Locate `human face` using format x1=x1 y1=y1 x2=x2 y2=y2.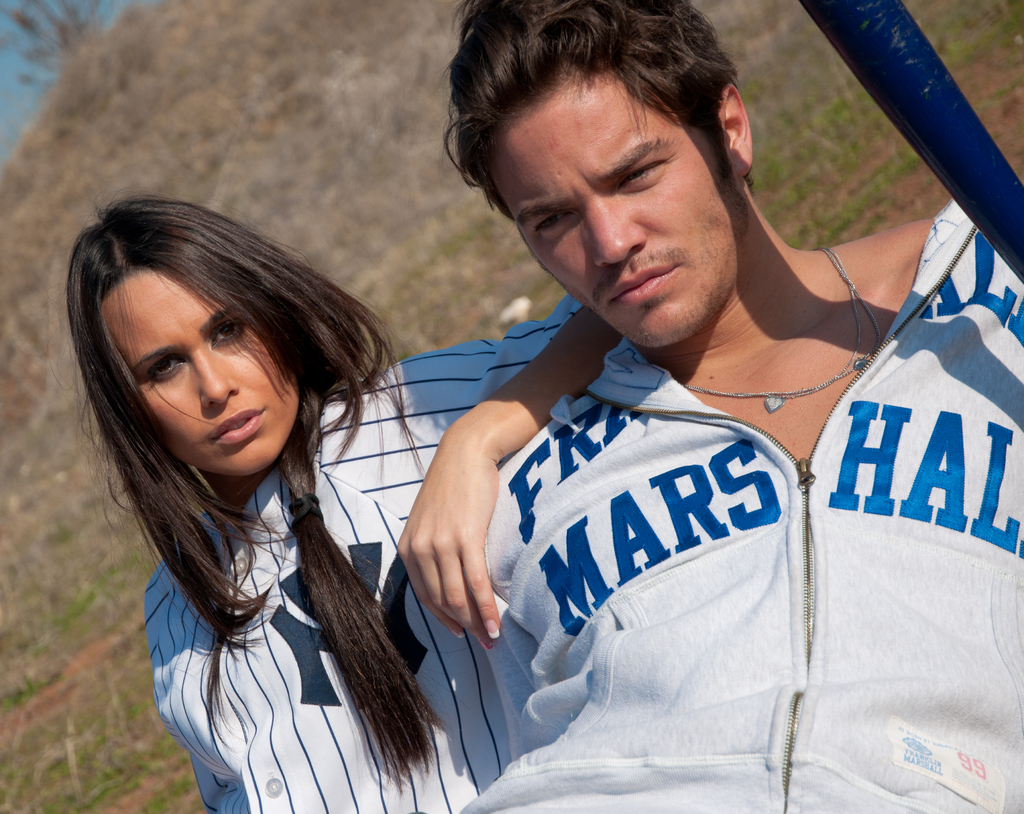
x1=488 y1=76 x2=739 y2=348.
